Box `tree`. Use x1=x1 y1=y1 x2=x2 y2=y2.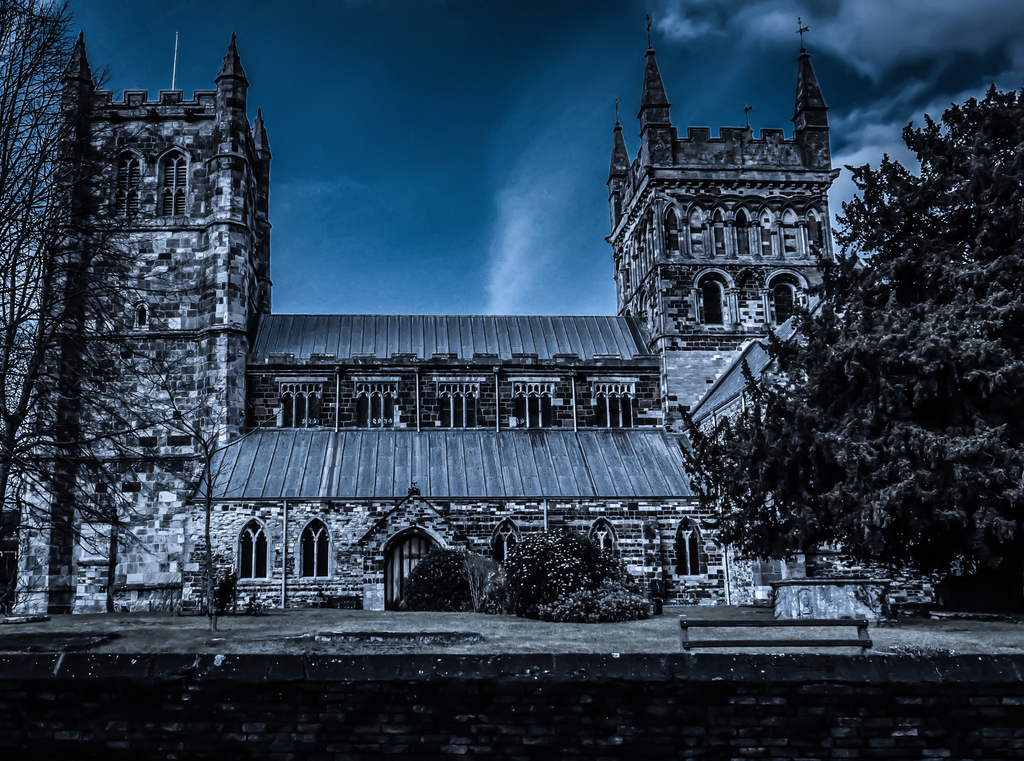
x1=676 y1=83 x2=1023 y2=621.
